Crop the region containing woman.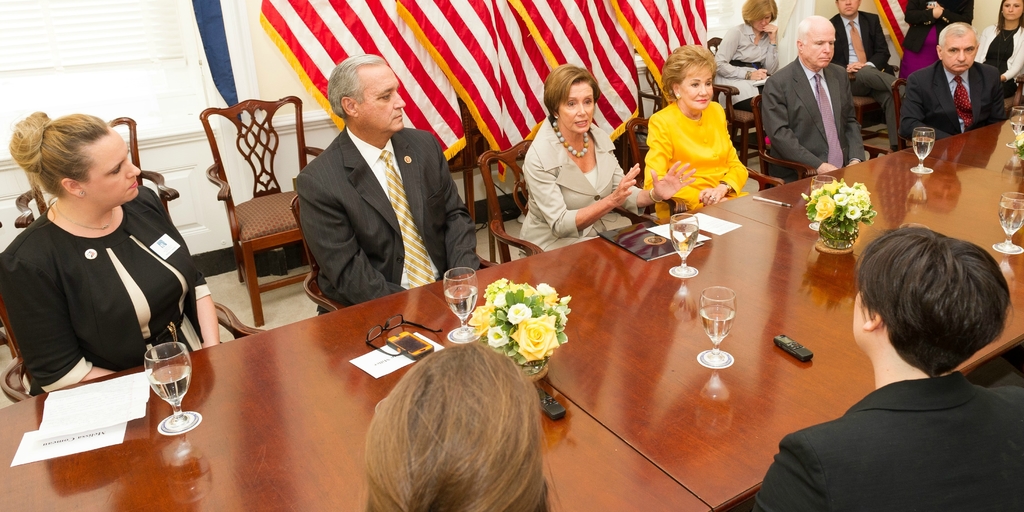
Crop region: BBox(639, 40, 750, 222).
